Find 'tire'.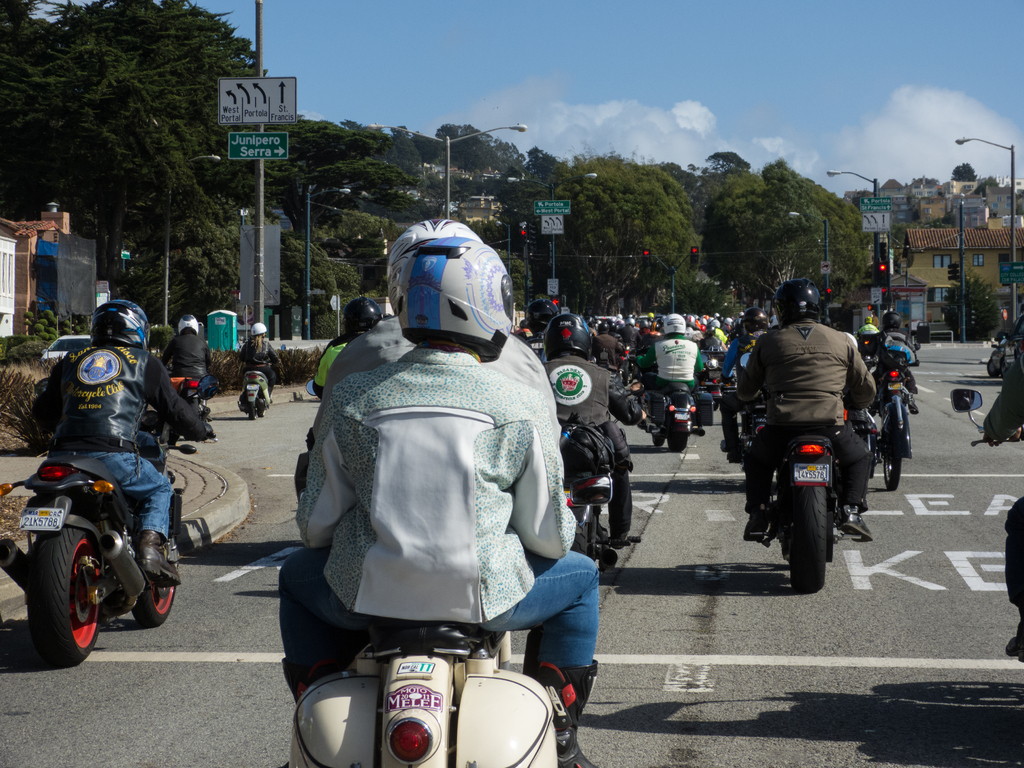
x1=986 y1=358 x2=1005 y2=376.
